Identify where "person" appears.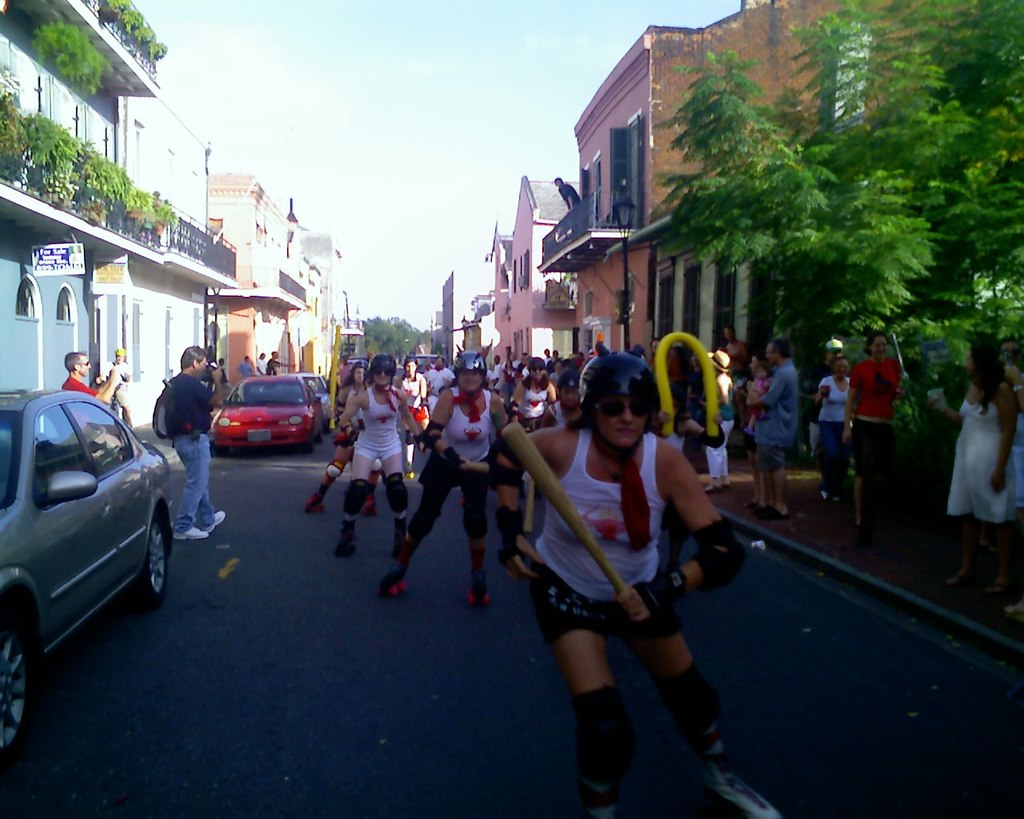
Appears at {"x1": 64, "y1": 350, "x2": 115, "y2": 398}.
